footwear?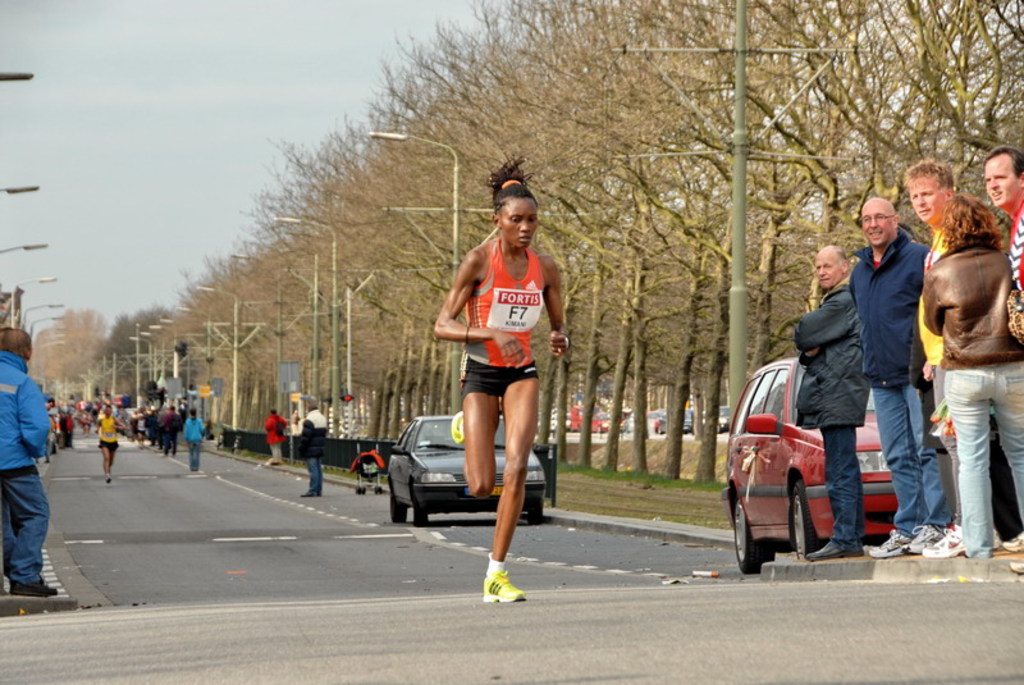
l=920, t=519, r=1001, b=552
